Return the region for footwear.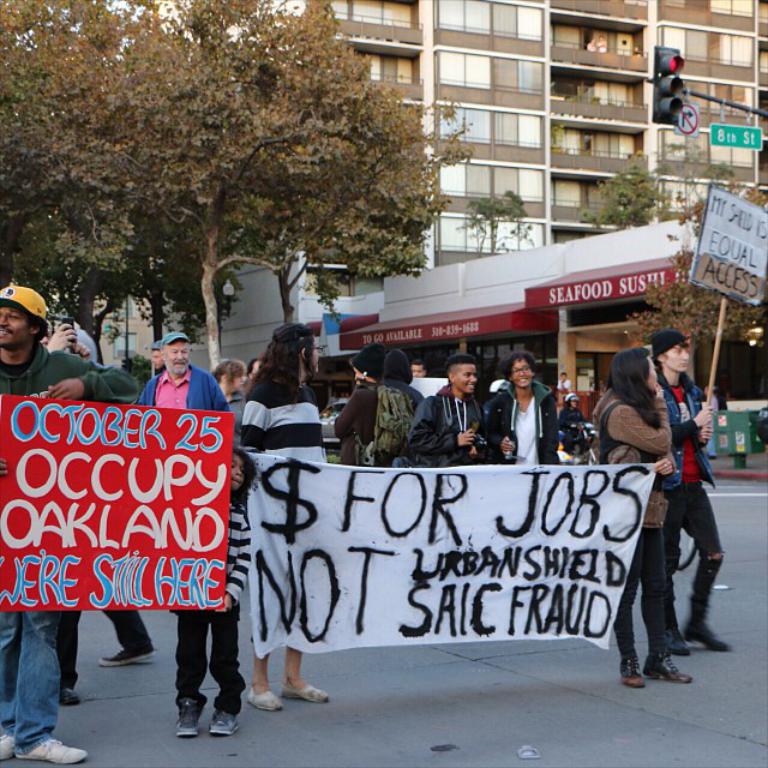
bbox(250, 684, 287, 708).
